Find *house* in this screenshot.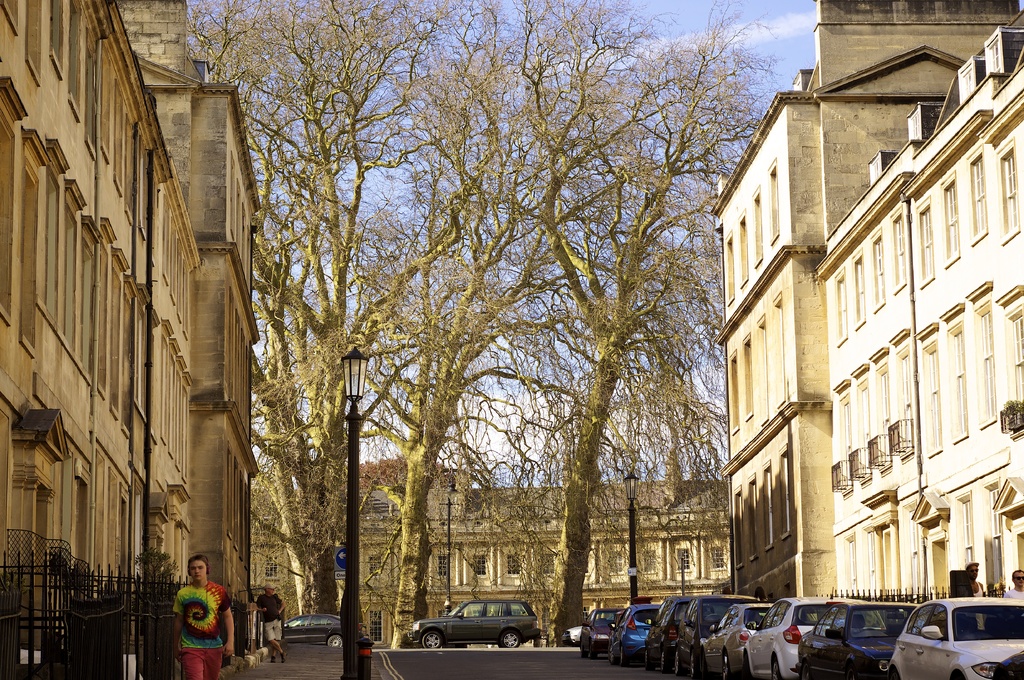
The bounding box for *house* is 0 0 262 679.
